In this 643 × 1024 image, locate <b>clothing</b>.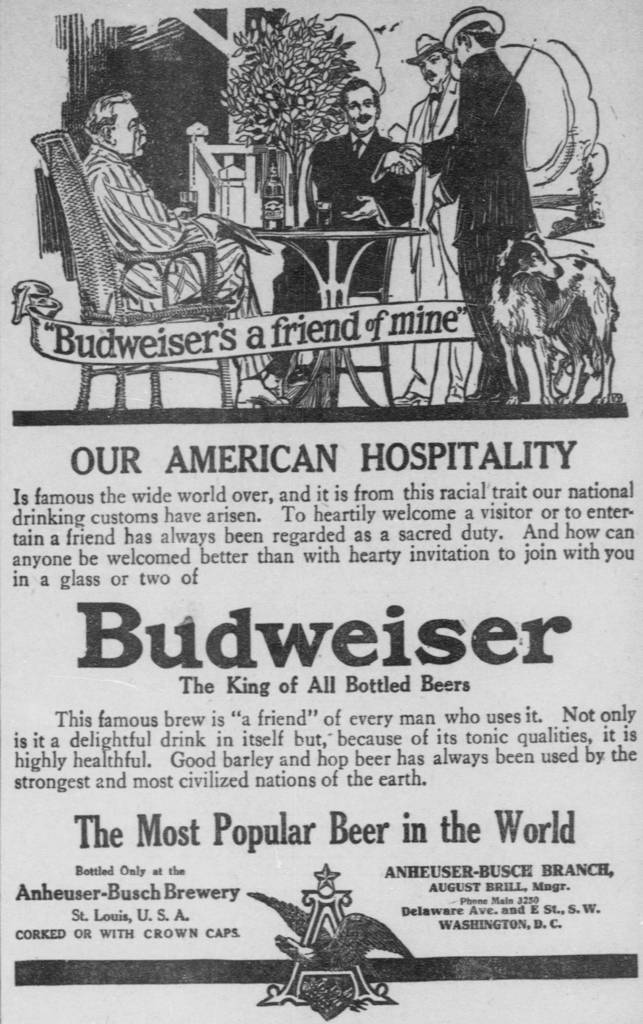
Bounding box: [left=81, top=147, right=284, bottom=356].
